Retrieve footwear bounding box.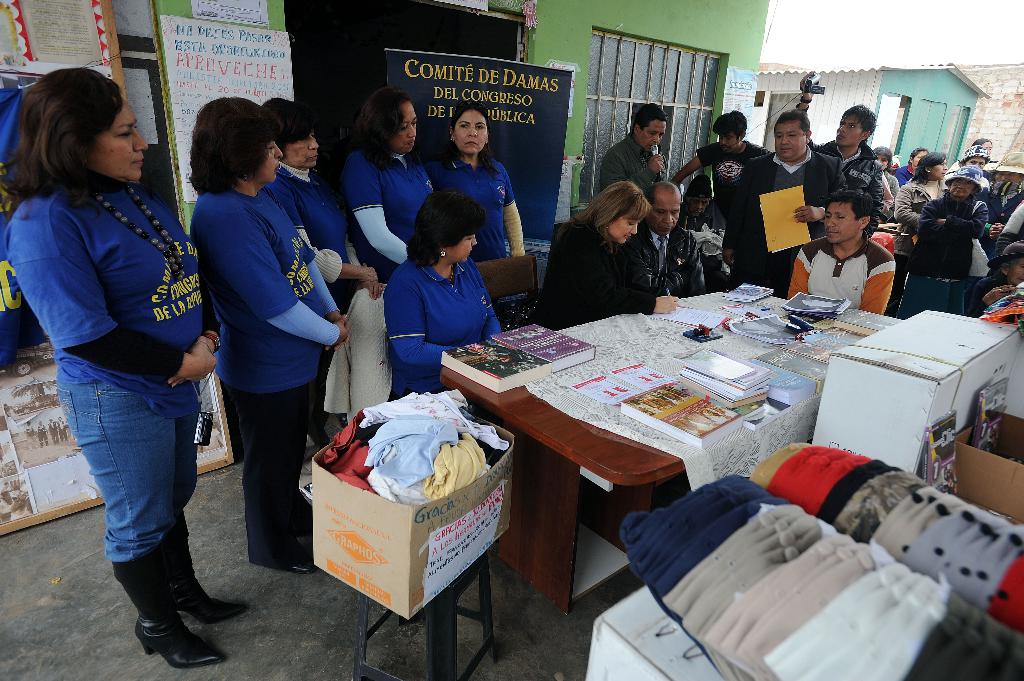
Bounding box: select_region(254, 552, 322, 577).
